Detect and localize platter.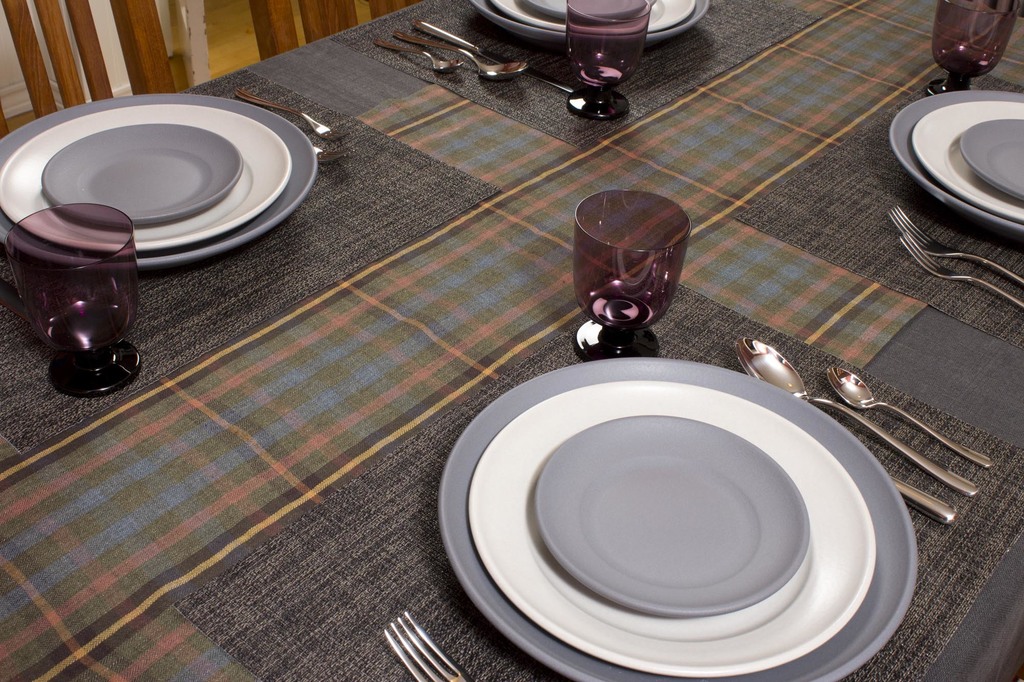
Localized at x1=960 y1=120 x2=1023 y2=199.
